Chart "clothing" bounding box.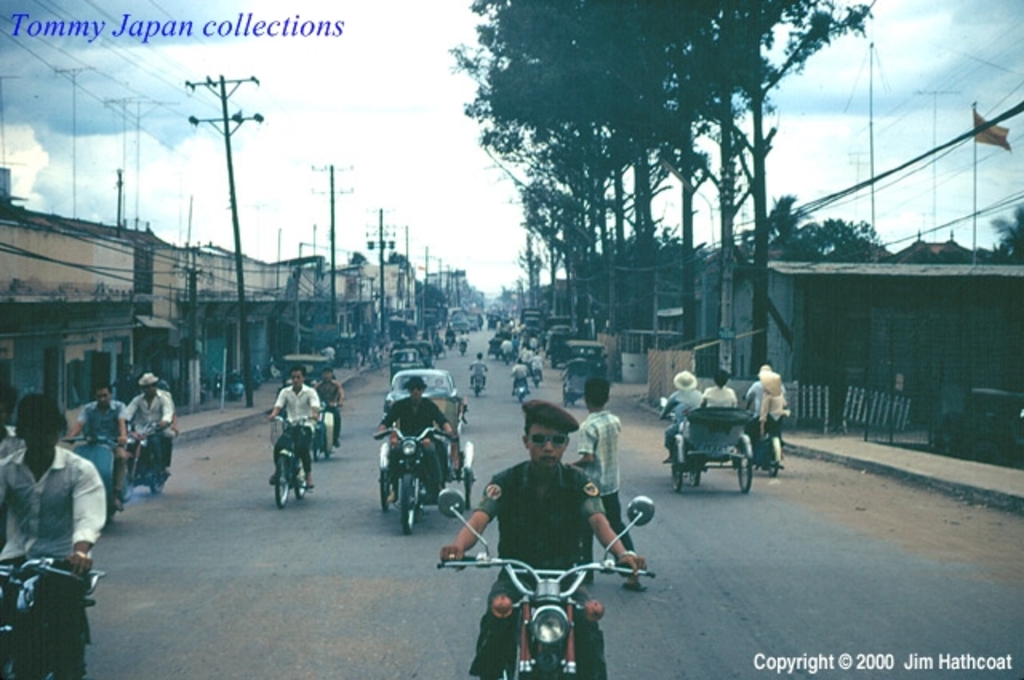
Charted: <box>661,381,704,459</box>.
